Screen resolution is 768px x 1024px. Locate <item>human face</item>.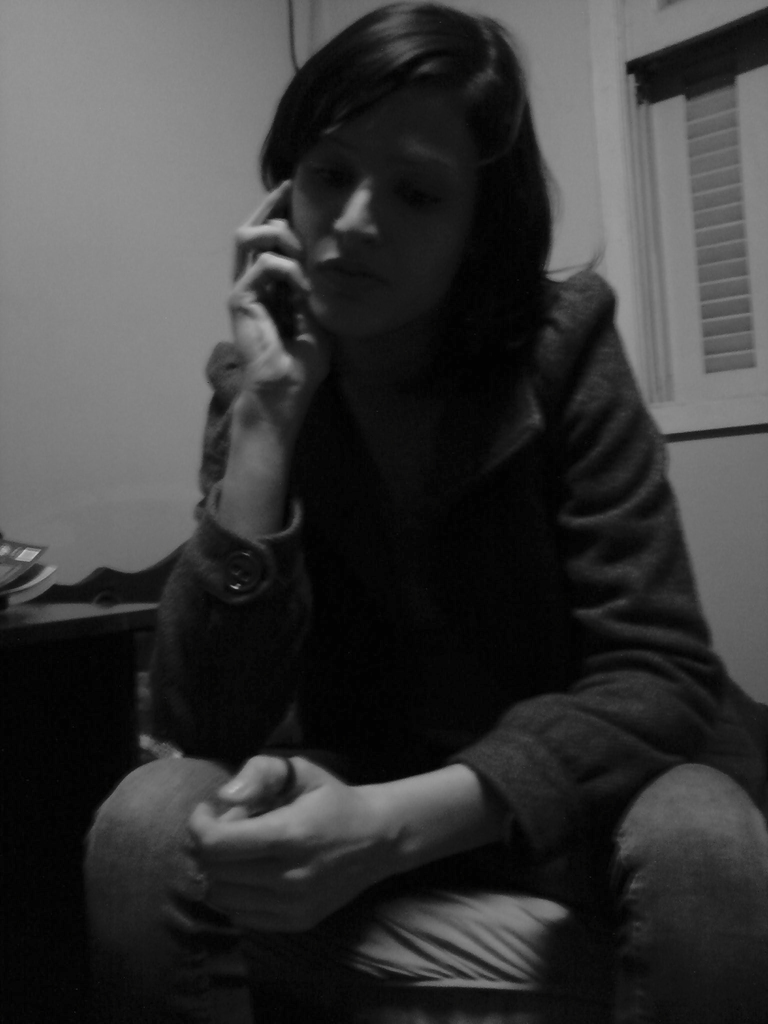
296, 146, 471, 344.
